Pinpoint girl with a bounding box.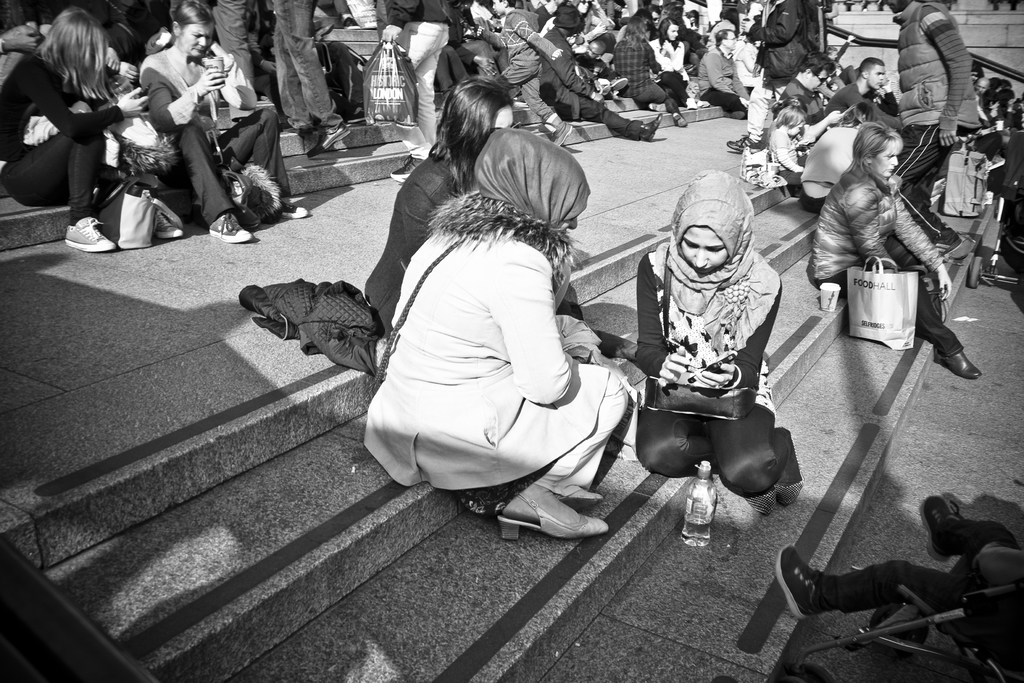
locate(767, 105, 807, 192).
